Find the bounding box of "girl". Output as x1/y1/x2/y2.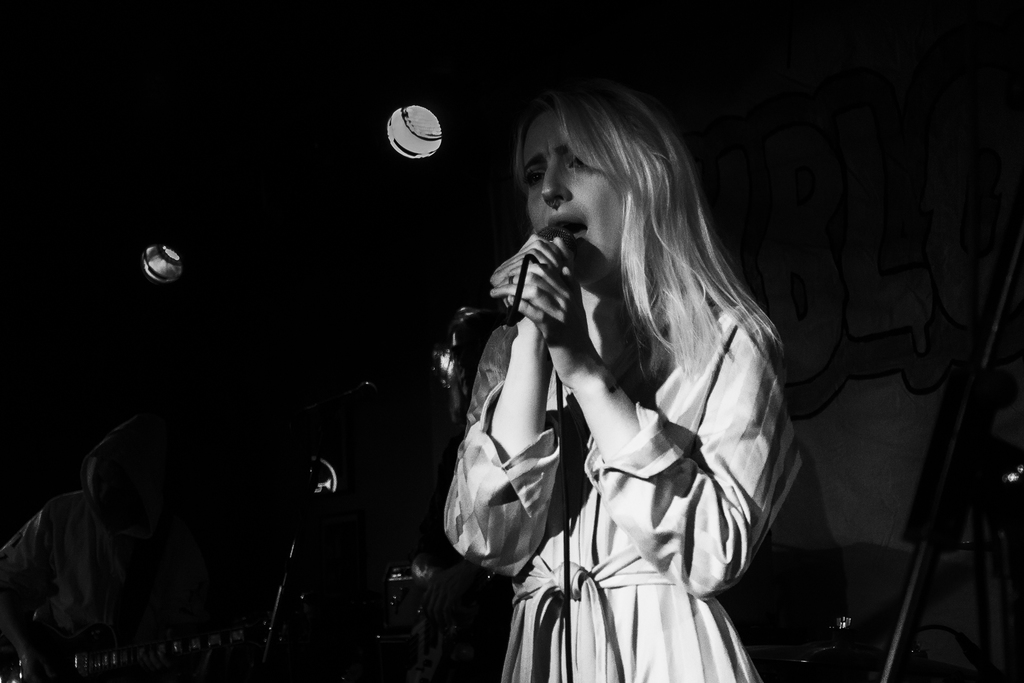
438/76/806/678.
